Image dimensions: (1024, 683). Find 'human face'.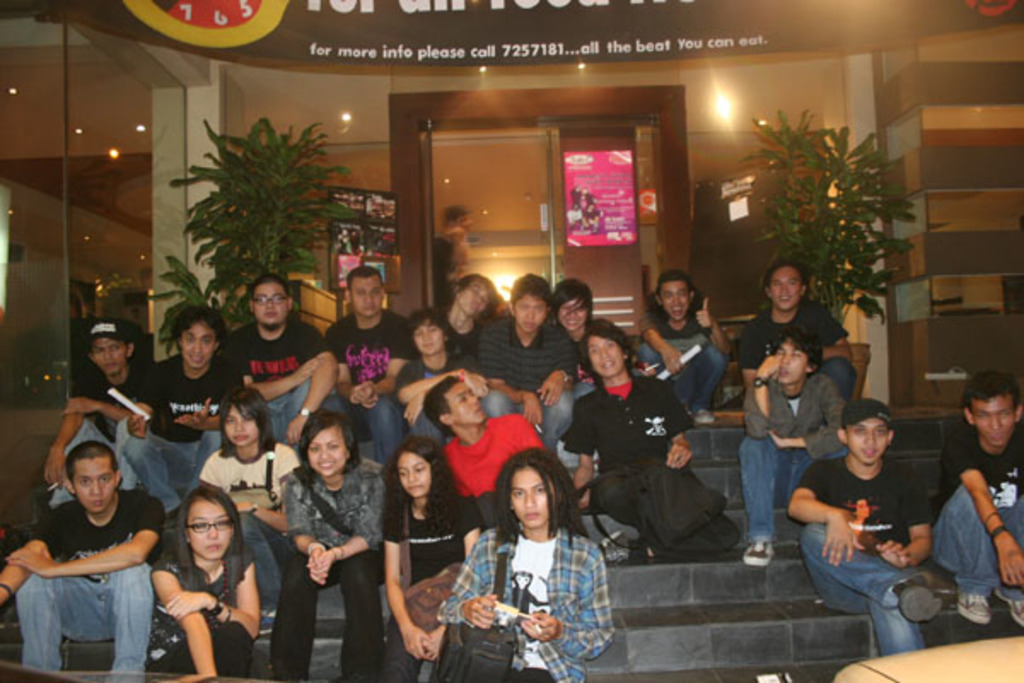
[x1=307, y1=427, x2=355, y2=475].
